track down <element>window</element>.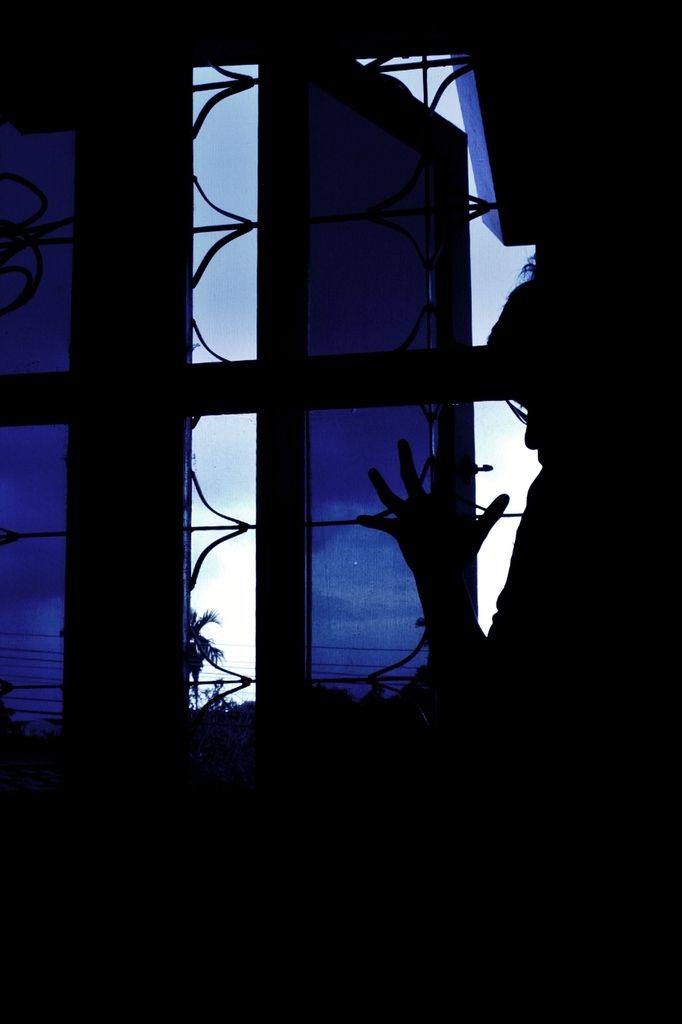
Tracked to select_region(78, 24, 614, 725).
